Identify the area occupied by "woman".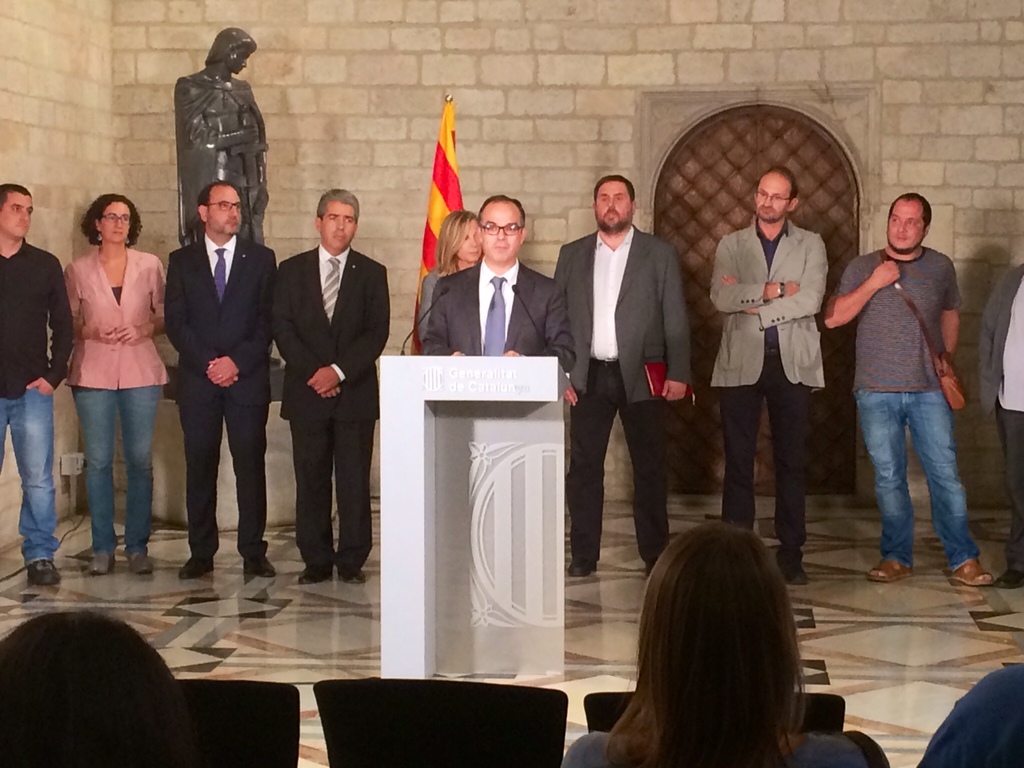
Area: [418,214,477,350].
